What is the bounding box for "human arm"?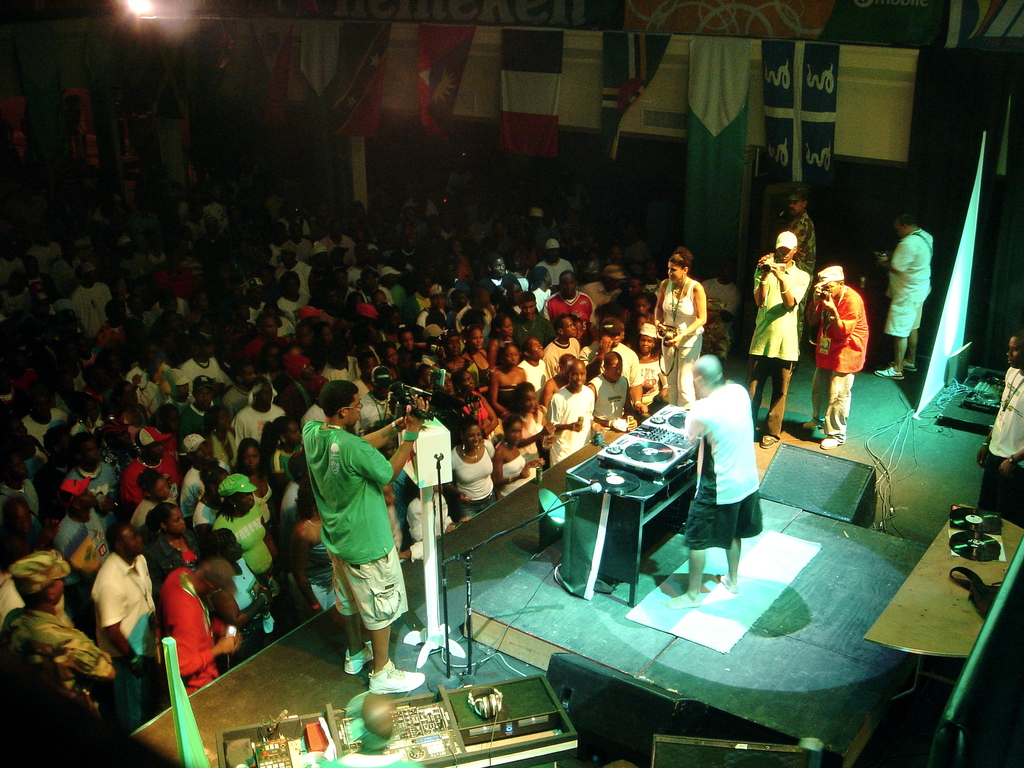
detection(652, 278, 670, 335).
